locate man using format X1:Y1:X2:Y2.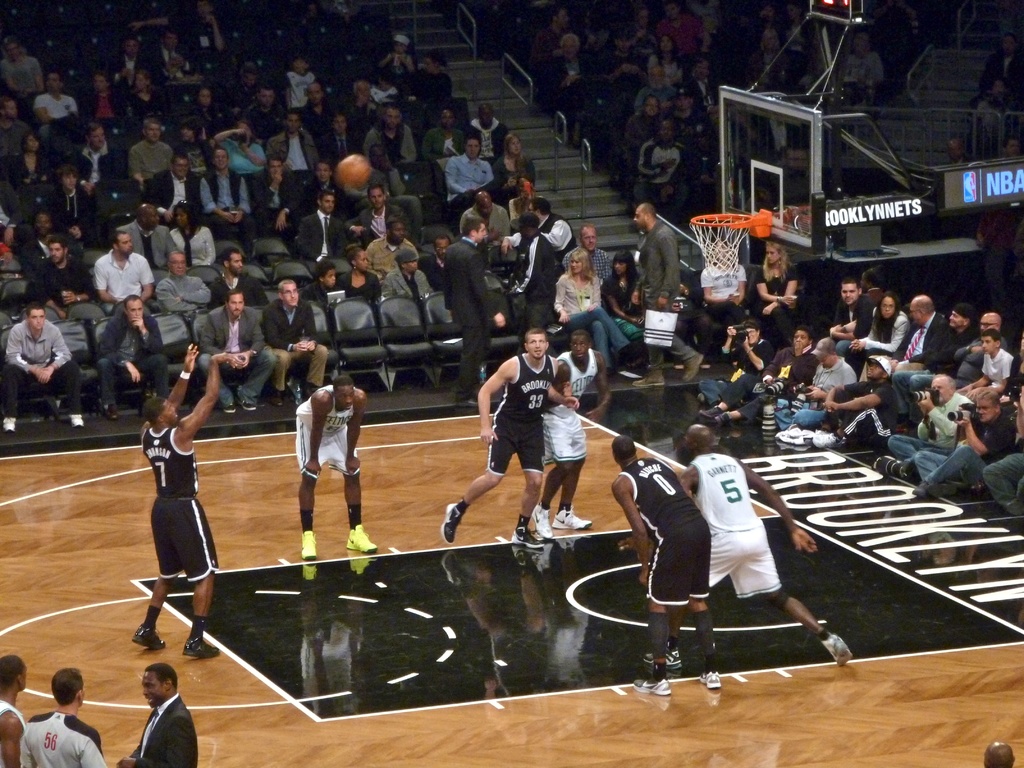
154:250:214:321.
